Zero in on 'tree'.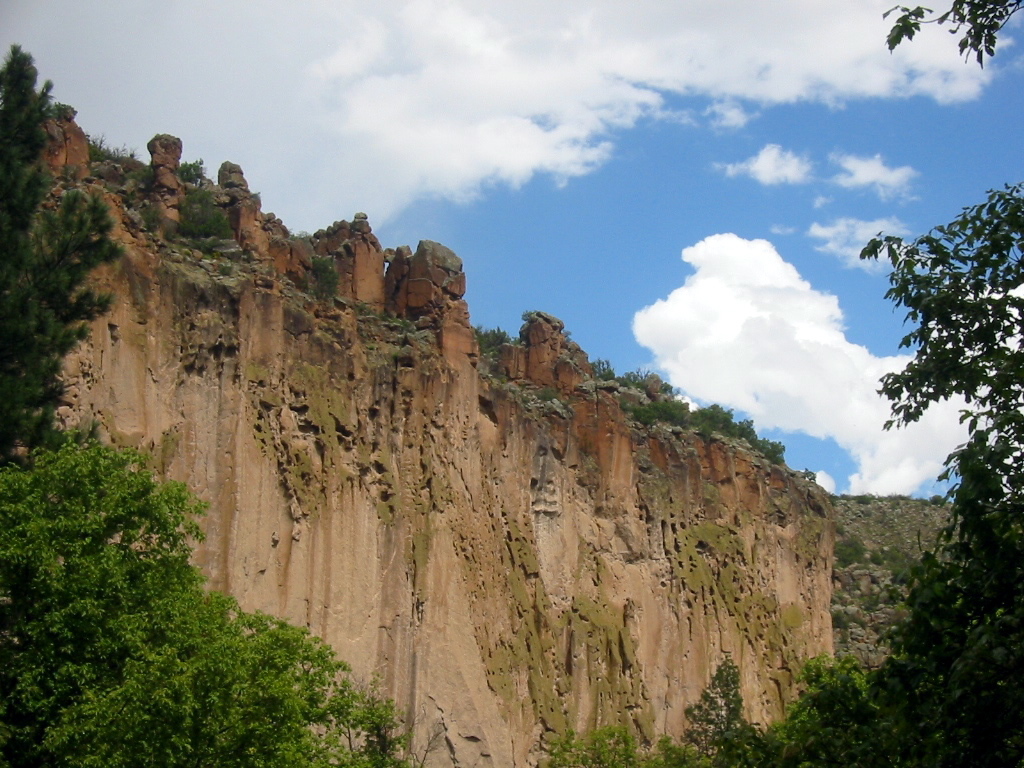
Zeroed in: 878,0,1023,73.
